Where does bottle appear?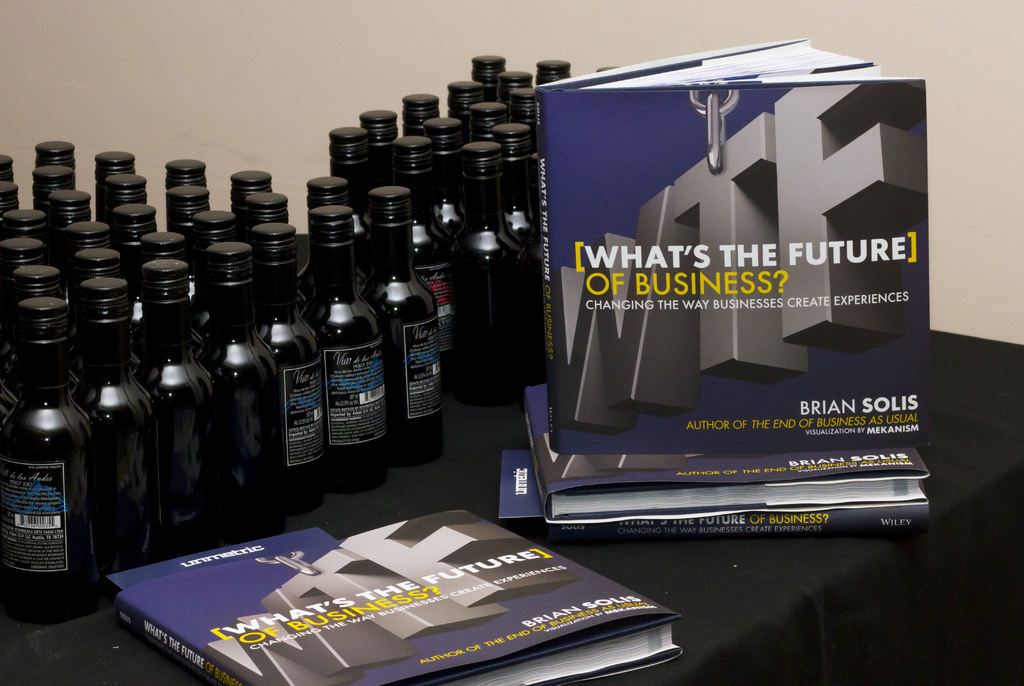
Appears at pyautogui.locateOnScreen(296, 171, 351, 285).
